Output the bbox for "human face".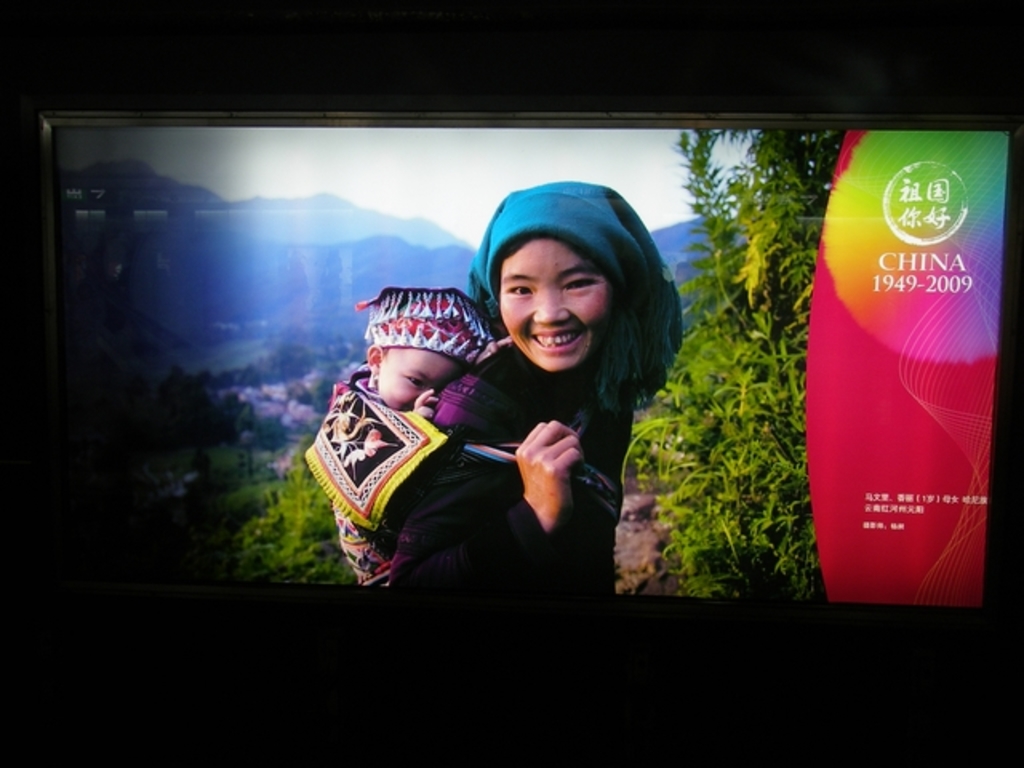
499/243/611/370.
